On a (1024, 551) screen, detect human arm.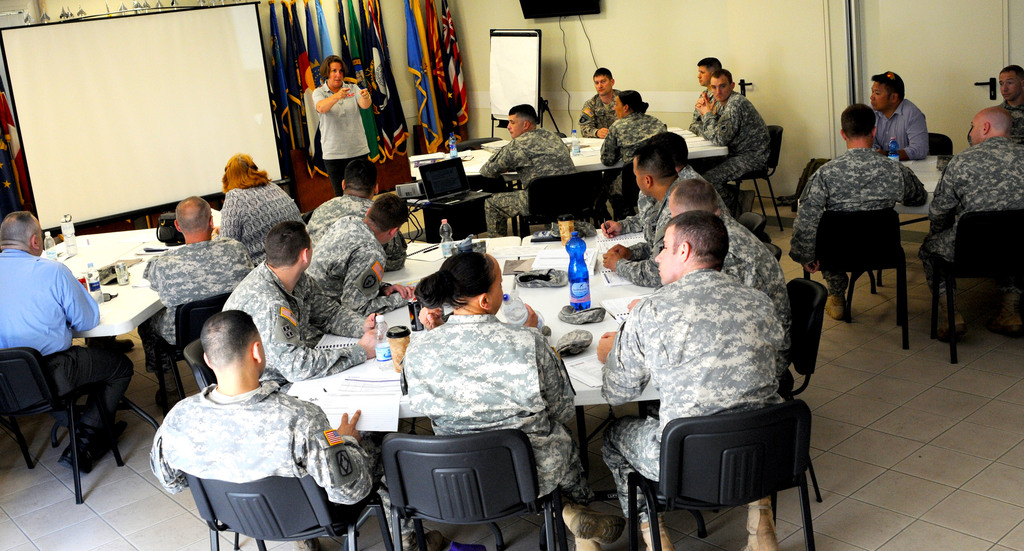
{"x1": 600, "y1": 206, "x2": 655, "y2": 237}.
